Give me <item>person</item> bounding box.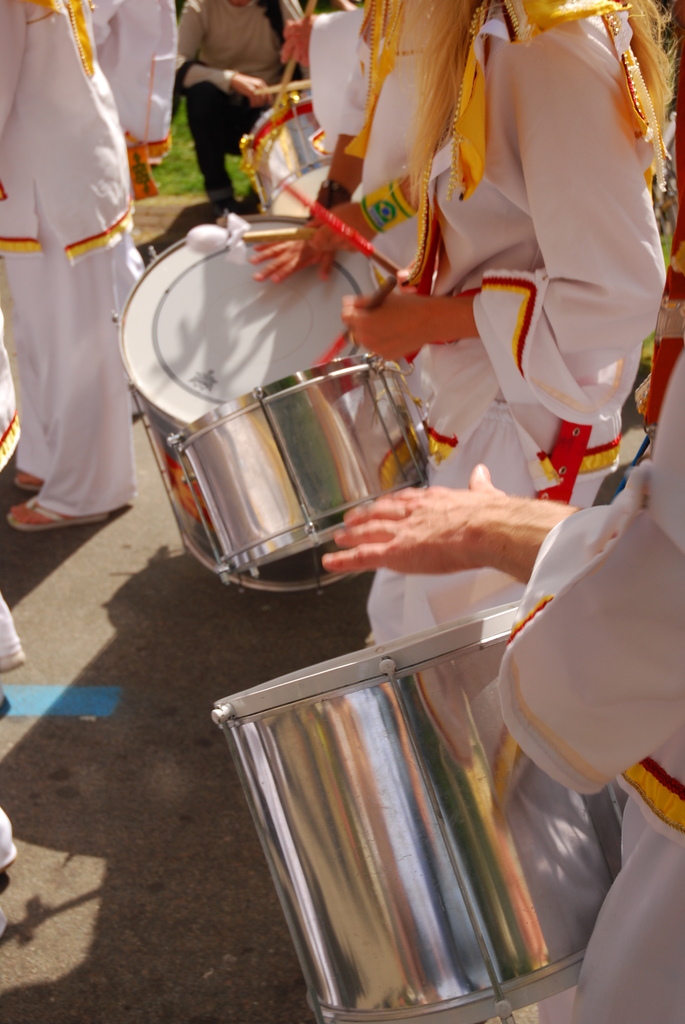
<region>0, 321, 30, 904</region>.
